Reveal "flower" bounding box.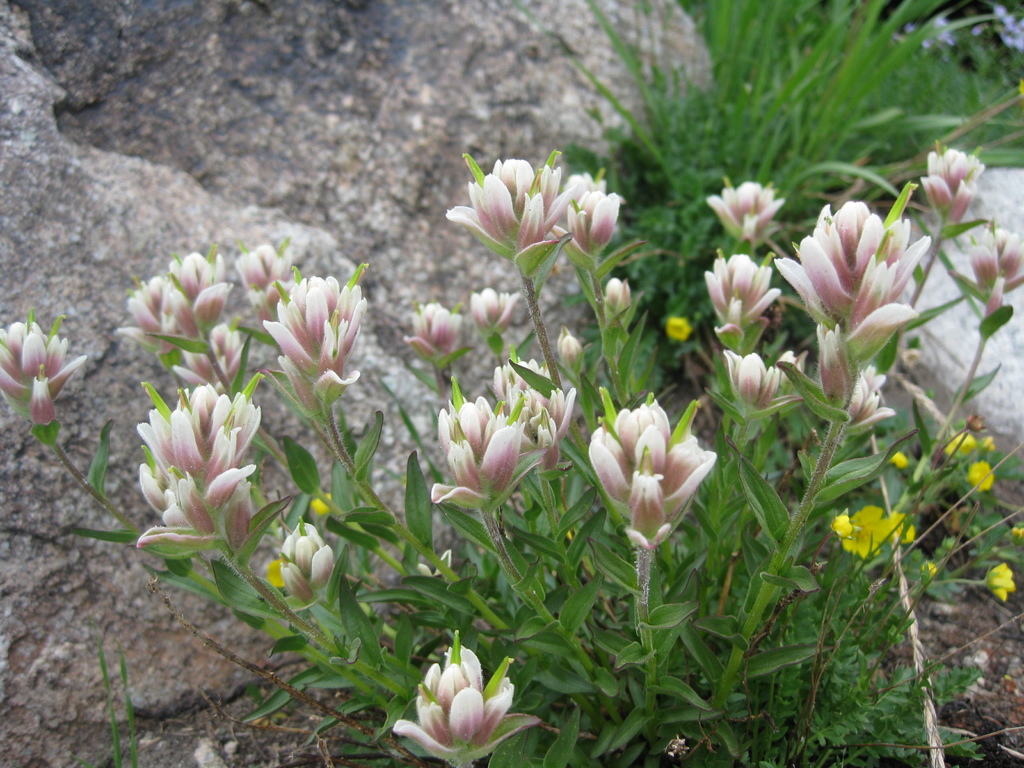
Revealed: <region>774, 202, 929, 333</region>.
